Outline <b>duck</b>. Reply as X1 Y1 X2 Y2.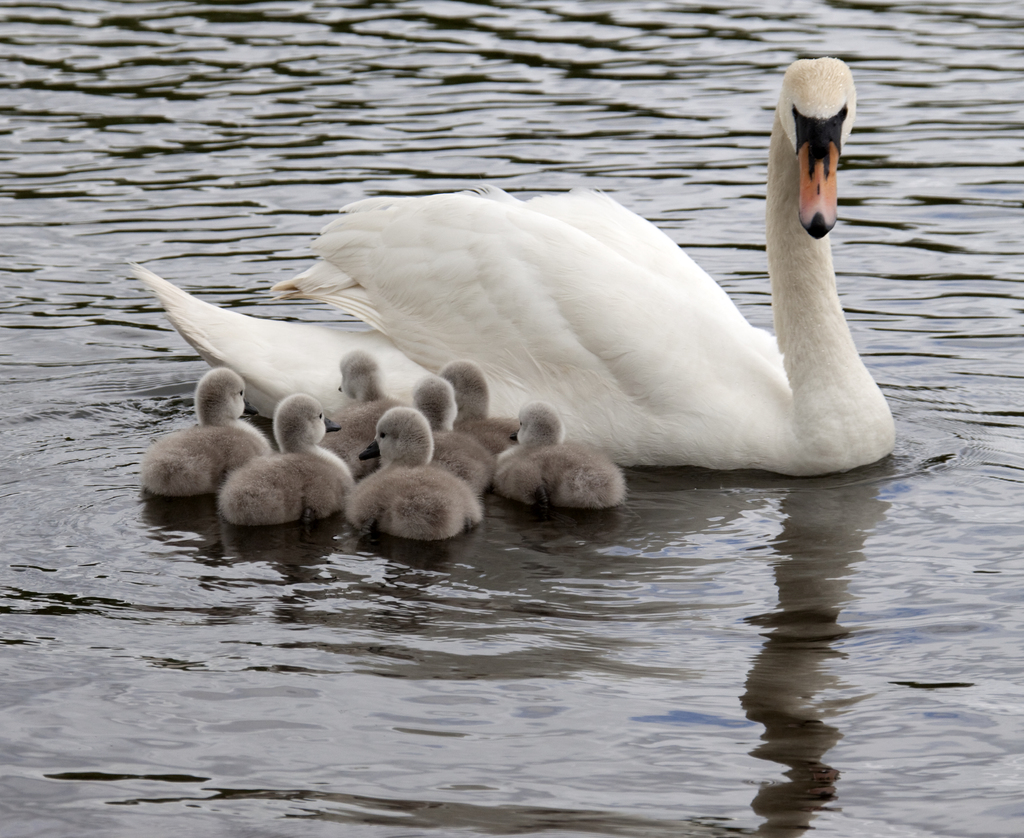
148 373 270 491.
